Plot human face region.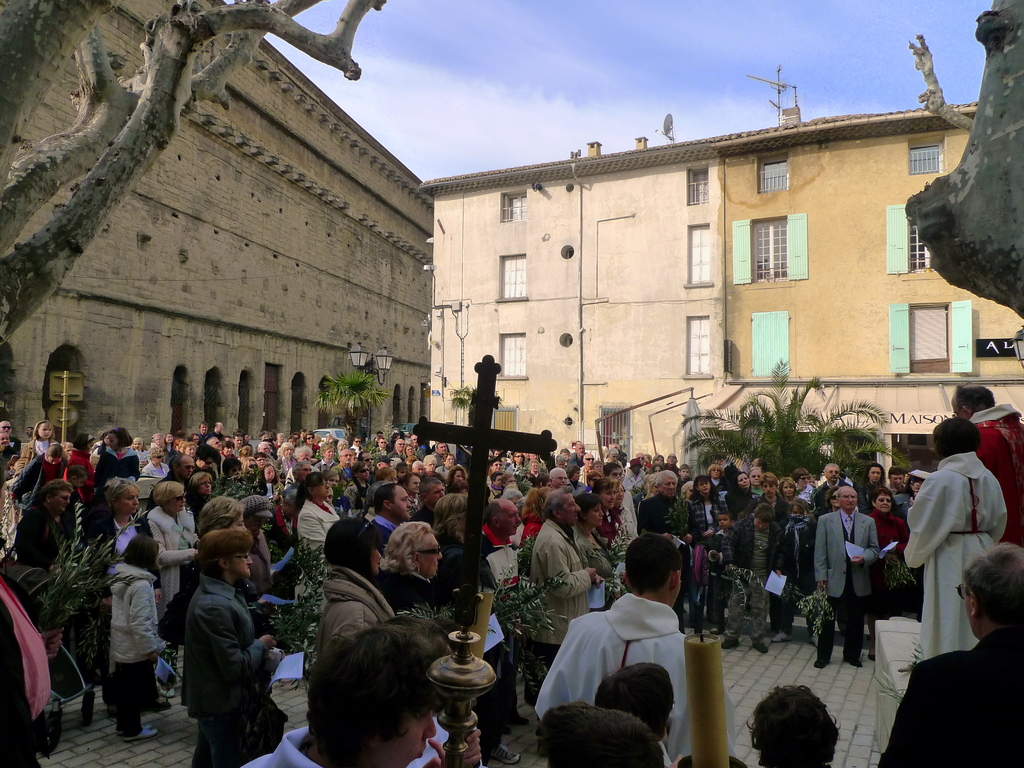
Plotted at {"x1": 446, "y1": 456, "x2": 454, "y2": 467}.
